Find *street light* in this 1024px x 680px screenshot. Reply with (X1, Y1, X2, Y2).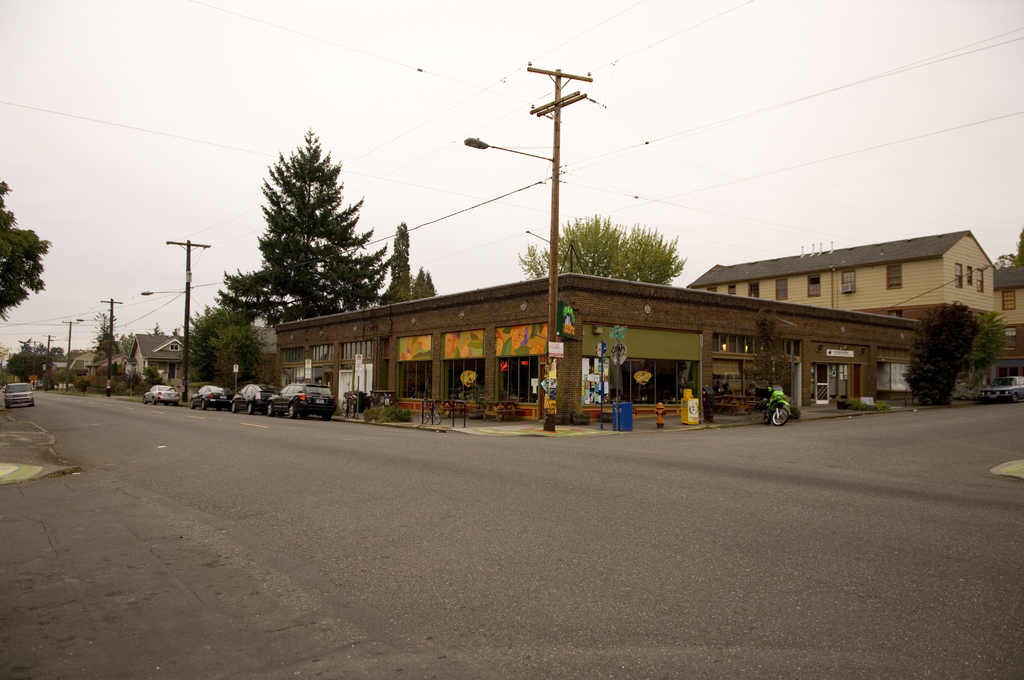
(461, 67, 593, 428).
